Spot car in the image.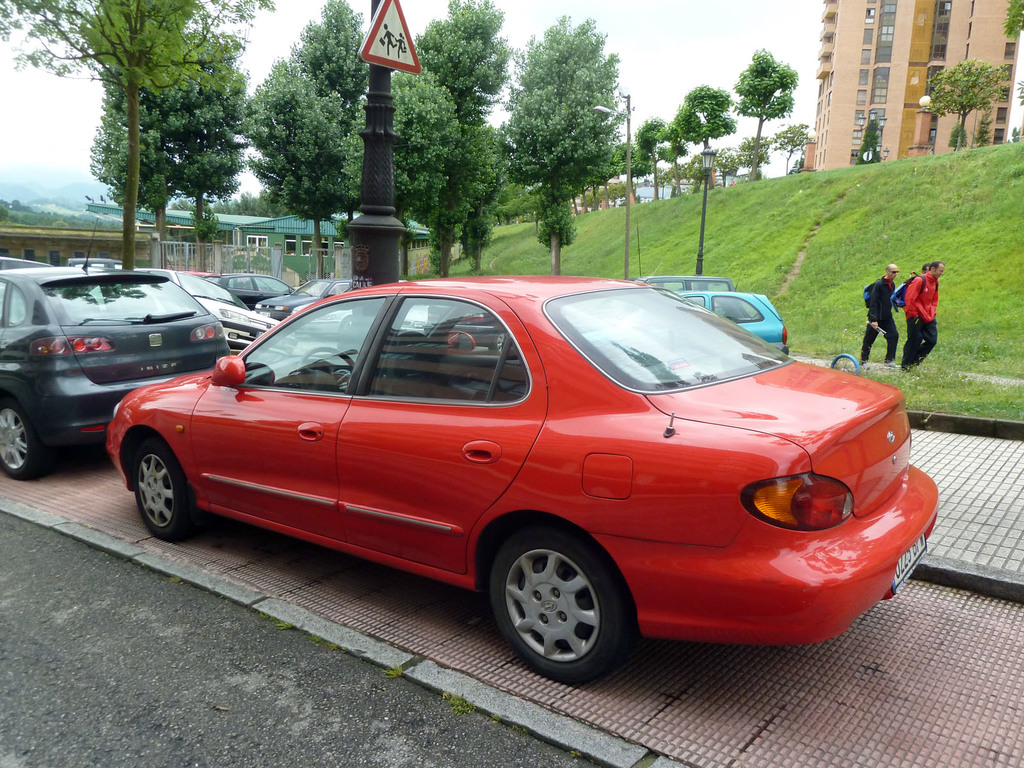
car found at box(673, 290, 790, 360).
